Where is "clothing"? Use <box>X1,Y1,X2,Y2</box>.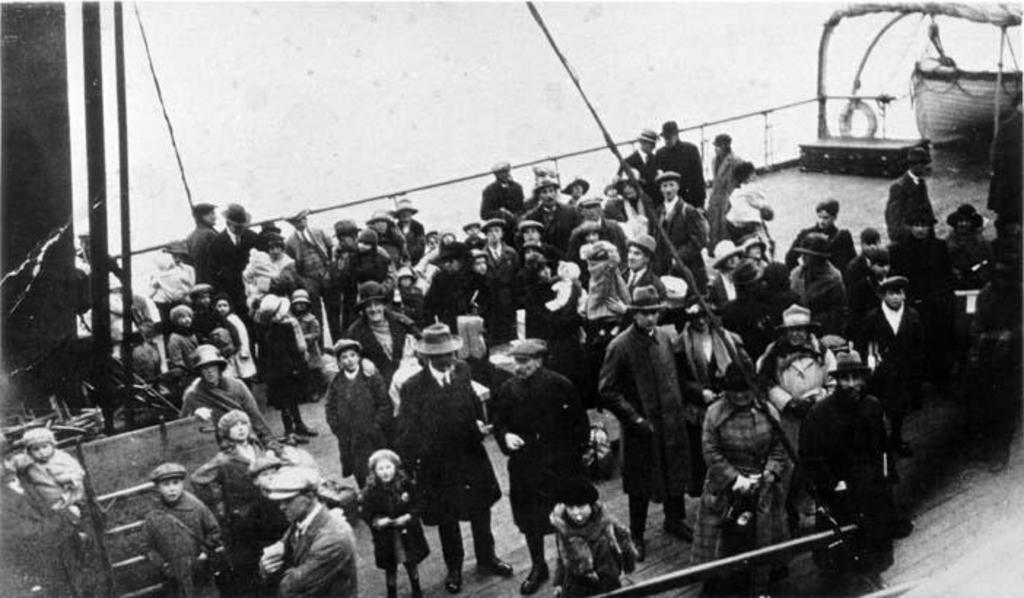
<box>252,325,338,432</box>.
